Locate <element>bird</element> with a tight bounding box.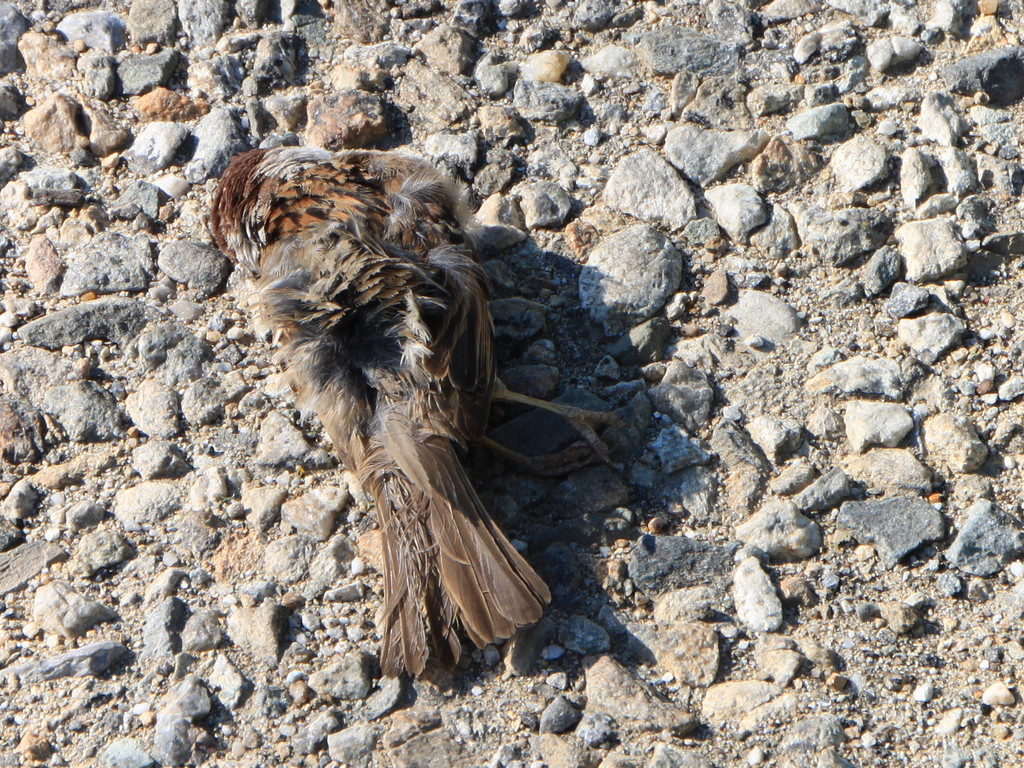
208:147:646:695.
